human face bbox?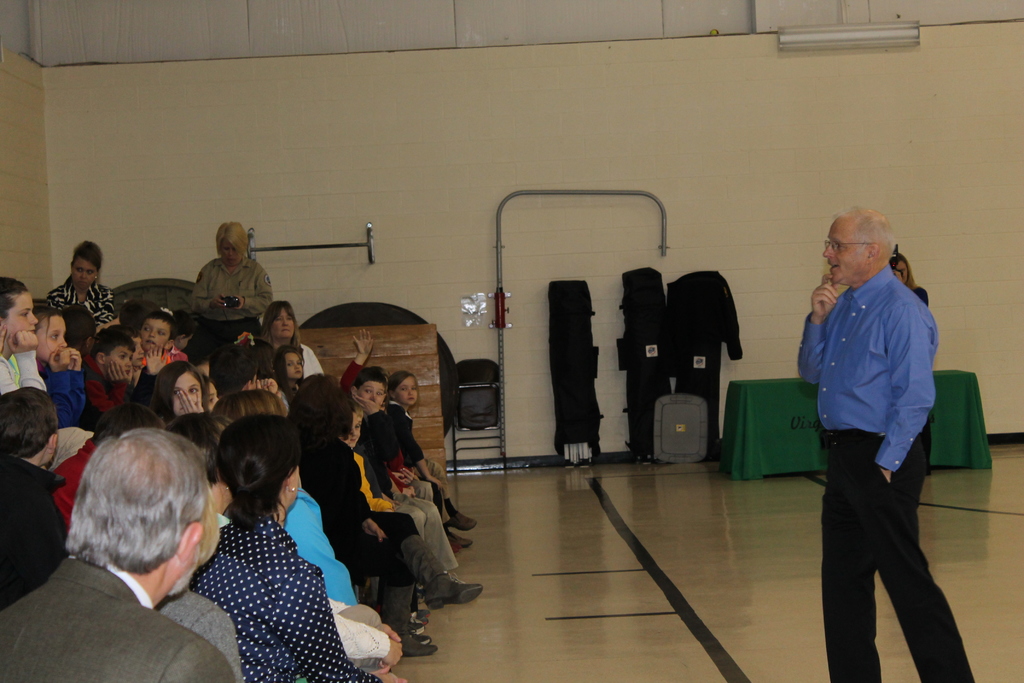
(73,255,98,288)
